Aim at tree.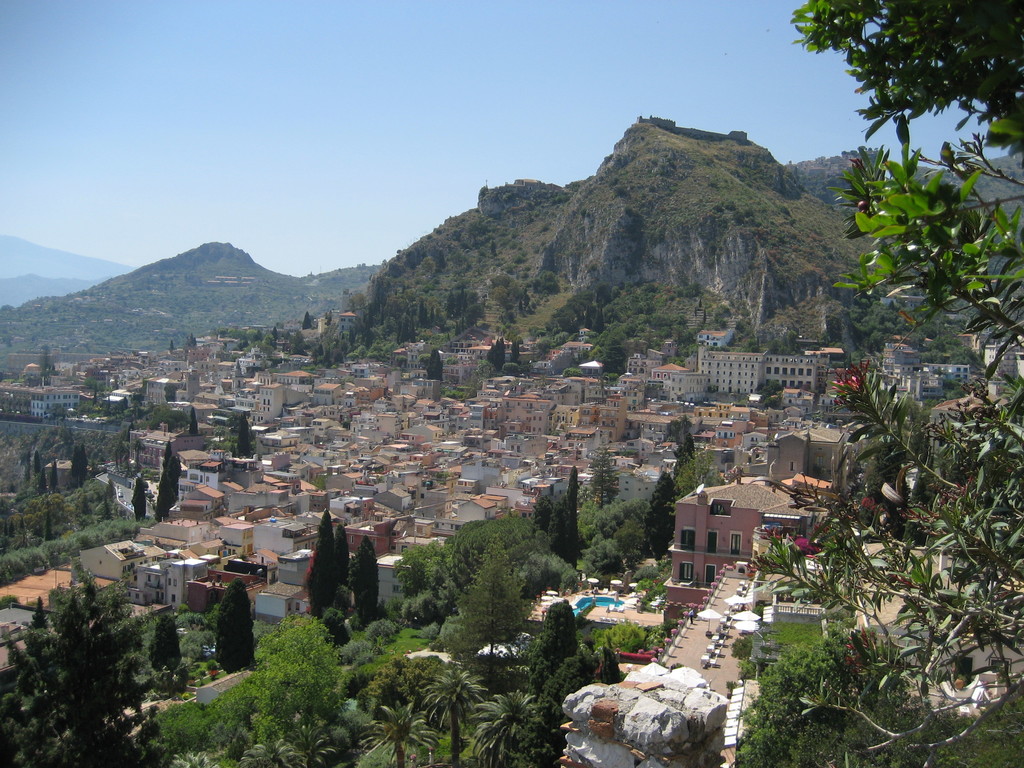
Aimed at [x1=386, y1=527, x2=458, y2=634].
